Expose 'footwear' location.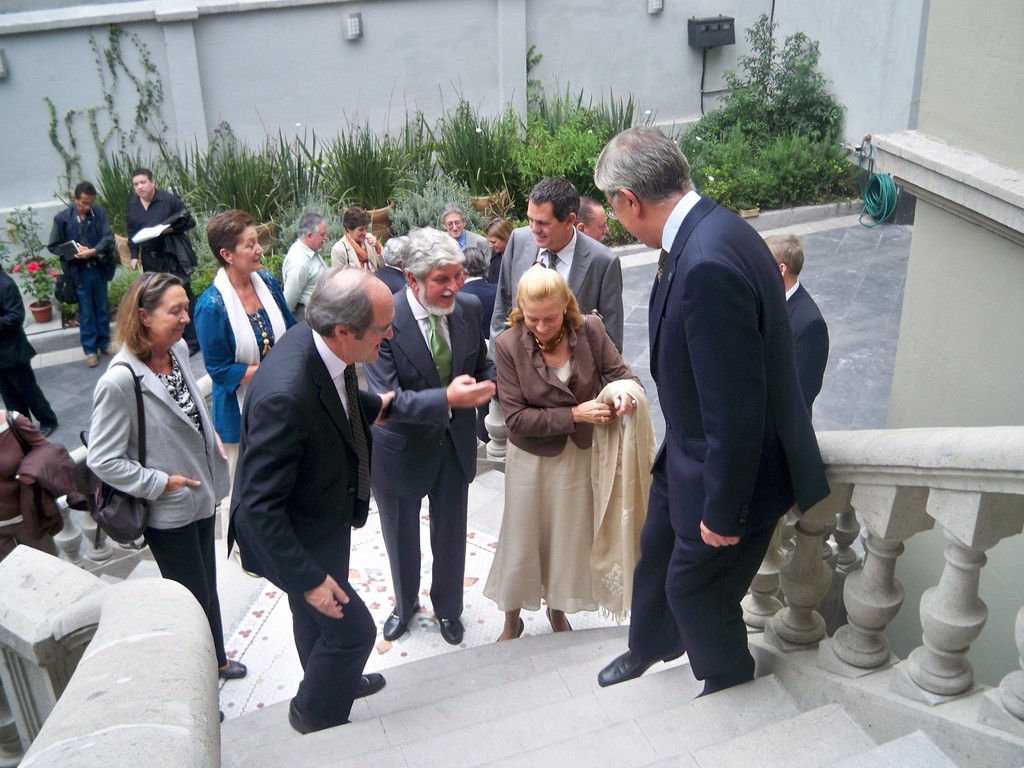
Exposed at [x1=437, y1=614, x2=465, y2=645].
